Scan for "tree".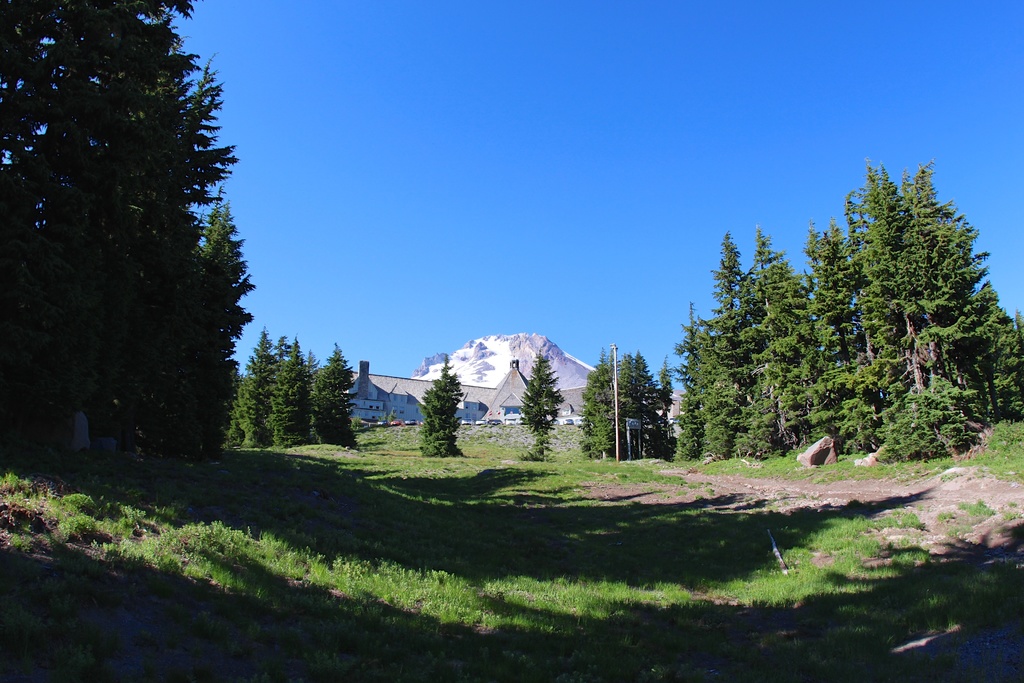
Scan result: x1=412, y1=350, x2=467, y2=462.
